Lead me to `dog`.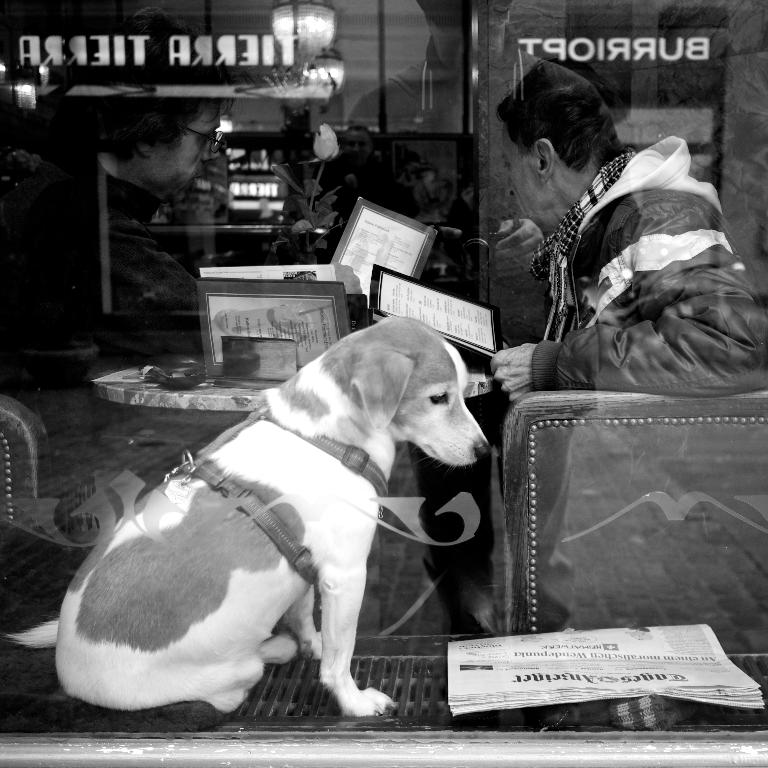
Lead to box(8, 312, 500, 732).
